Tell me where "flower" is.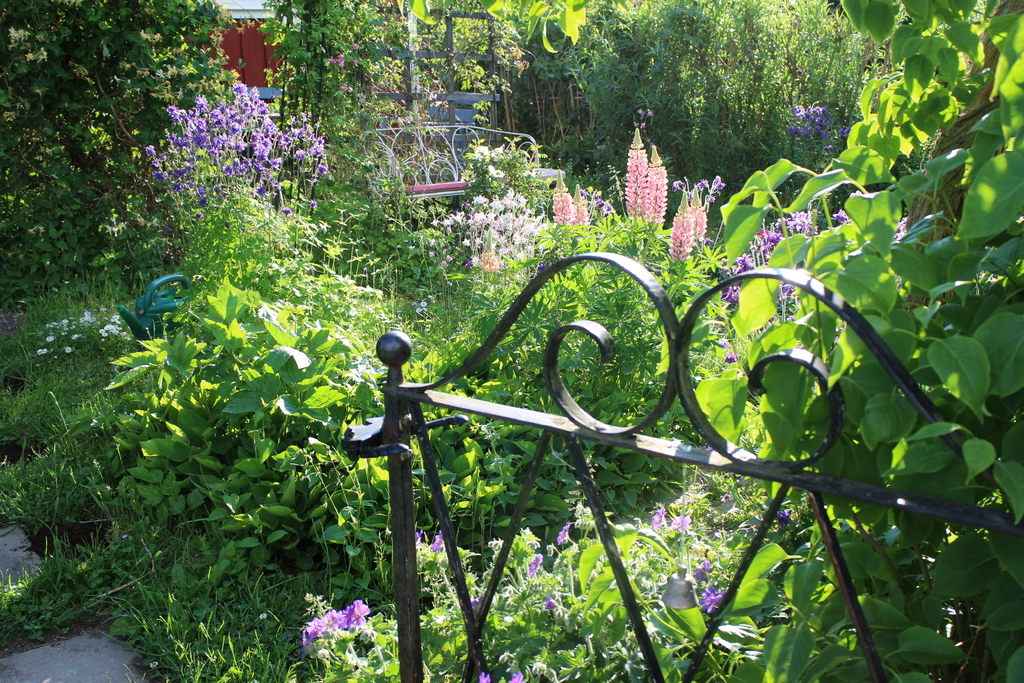
"flower" is at <bbox>506, 668, 528, 682</bbox>.
